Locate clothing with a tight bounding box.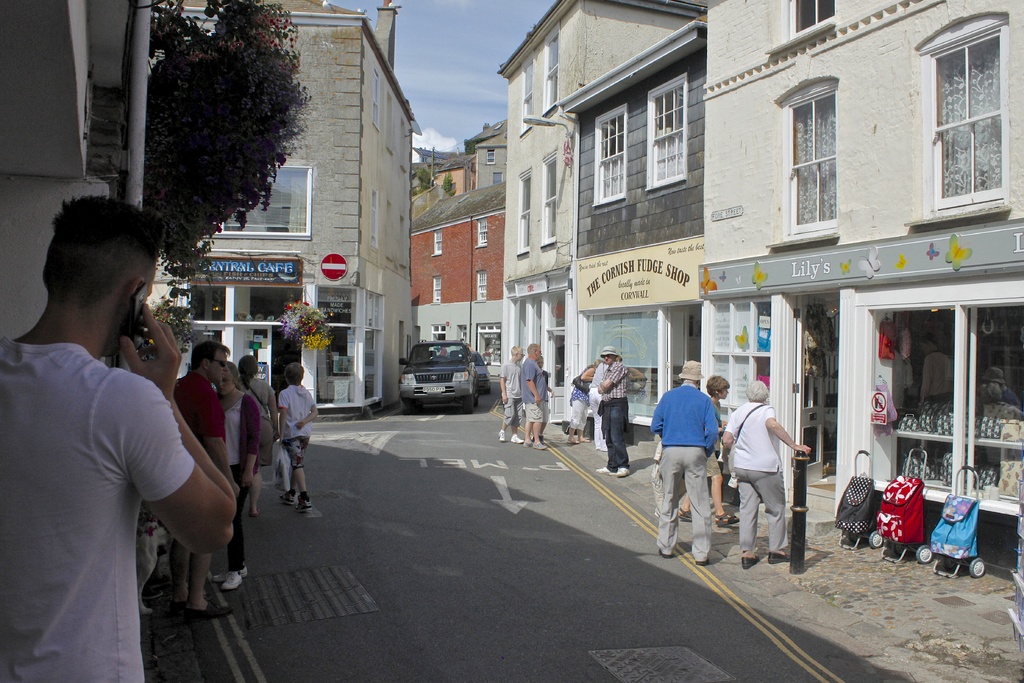
518:361:545:420.
